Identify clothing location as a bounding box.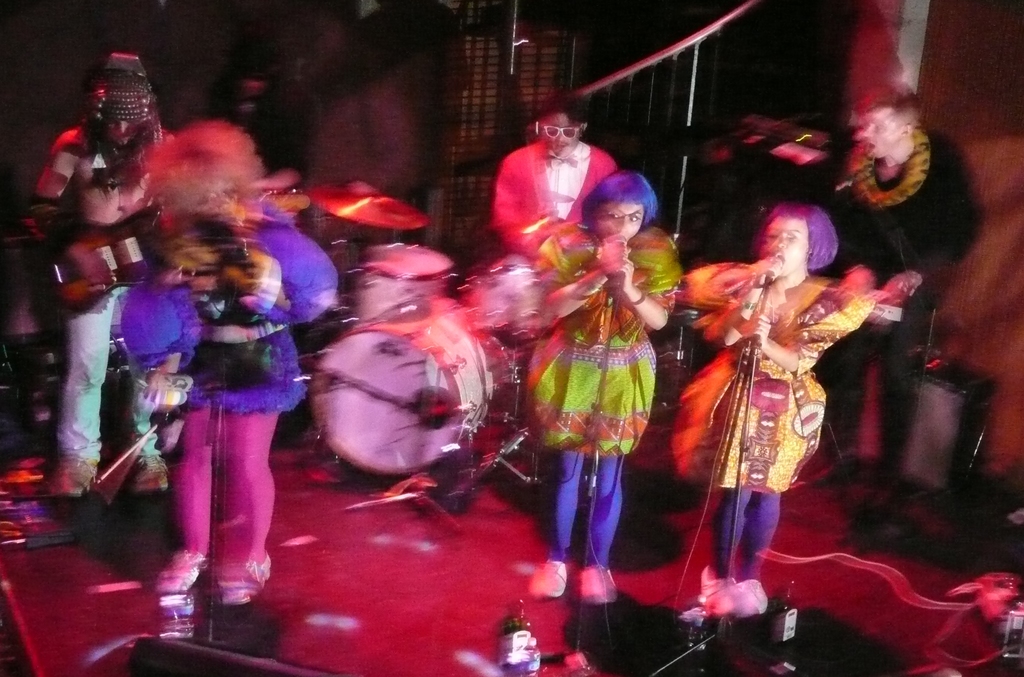
region(677, 230, 883, 566).
